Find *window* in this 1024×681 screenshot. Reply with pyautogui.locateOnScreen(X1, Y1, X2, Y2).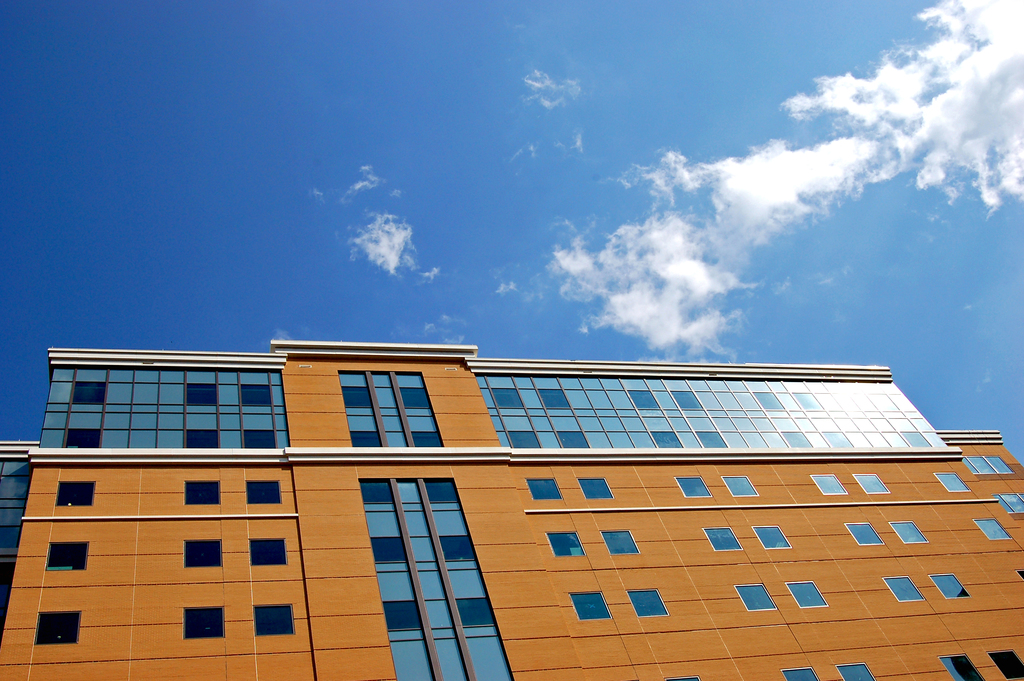
pyautogui.locateOnScreen(812, 477, 849, 497).
